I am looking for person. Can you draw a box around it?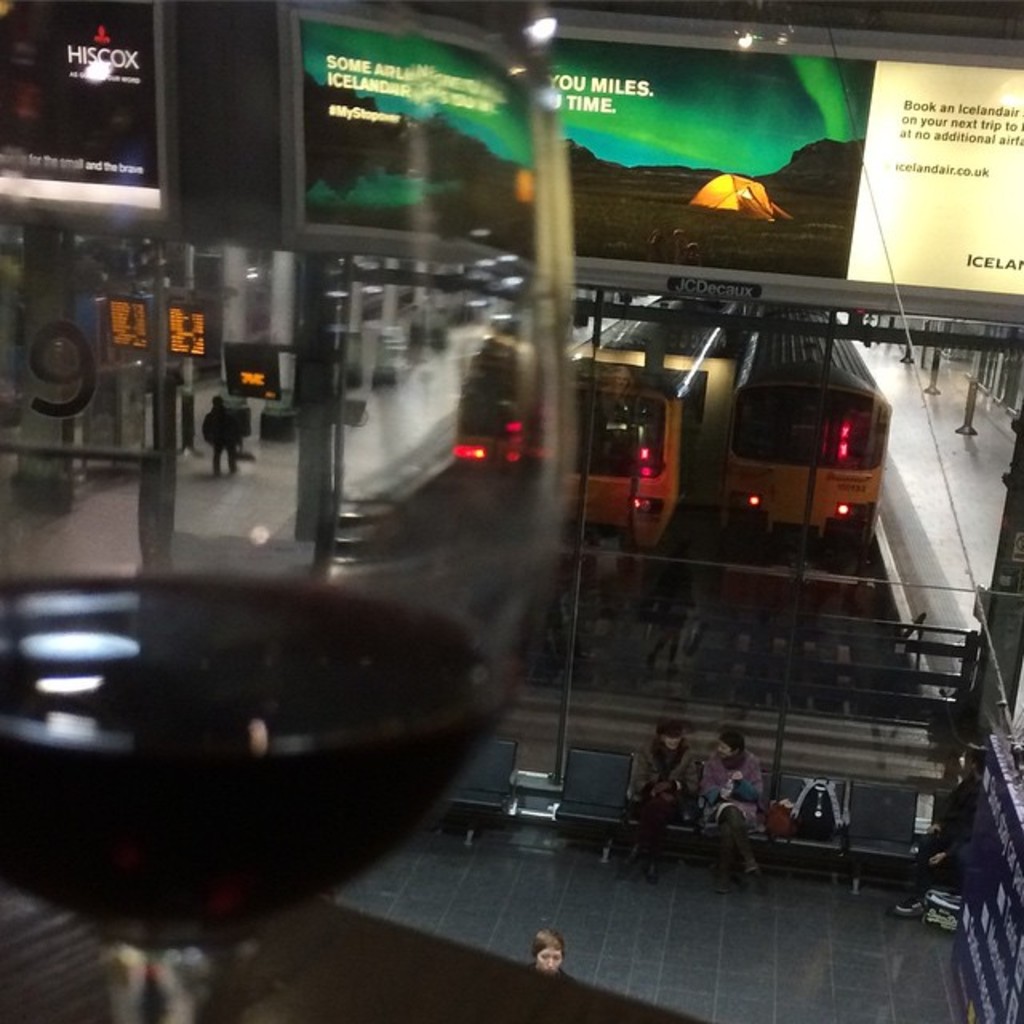
Sure, the bounding box is BBox(701, 733, 766, 890).
